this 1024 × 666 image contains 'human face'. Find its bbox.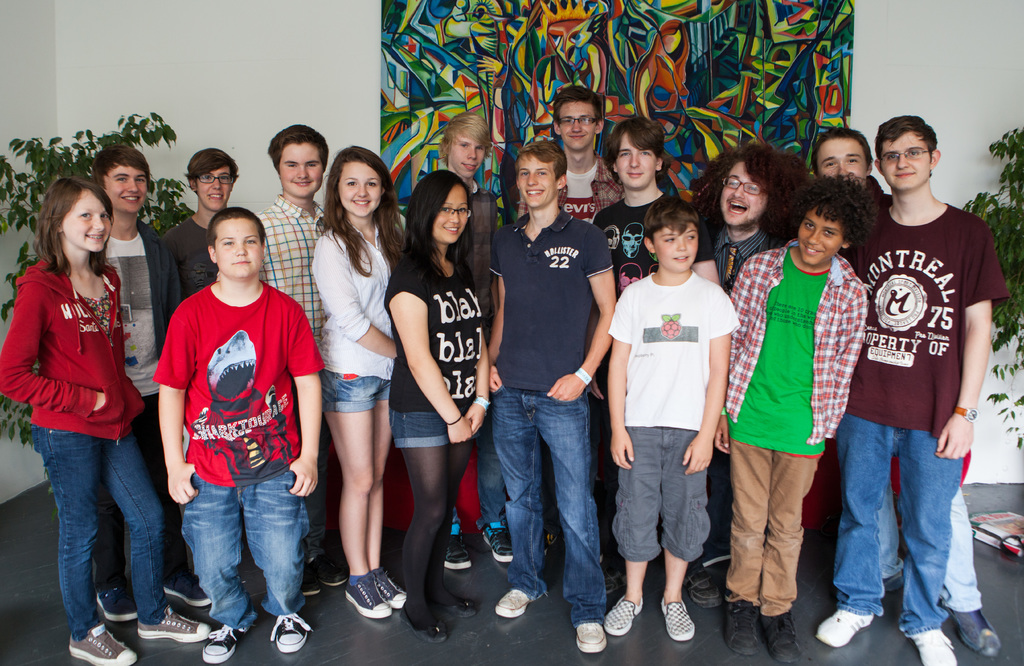
[558,101,601,147].
